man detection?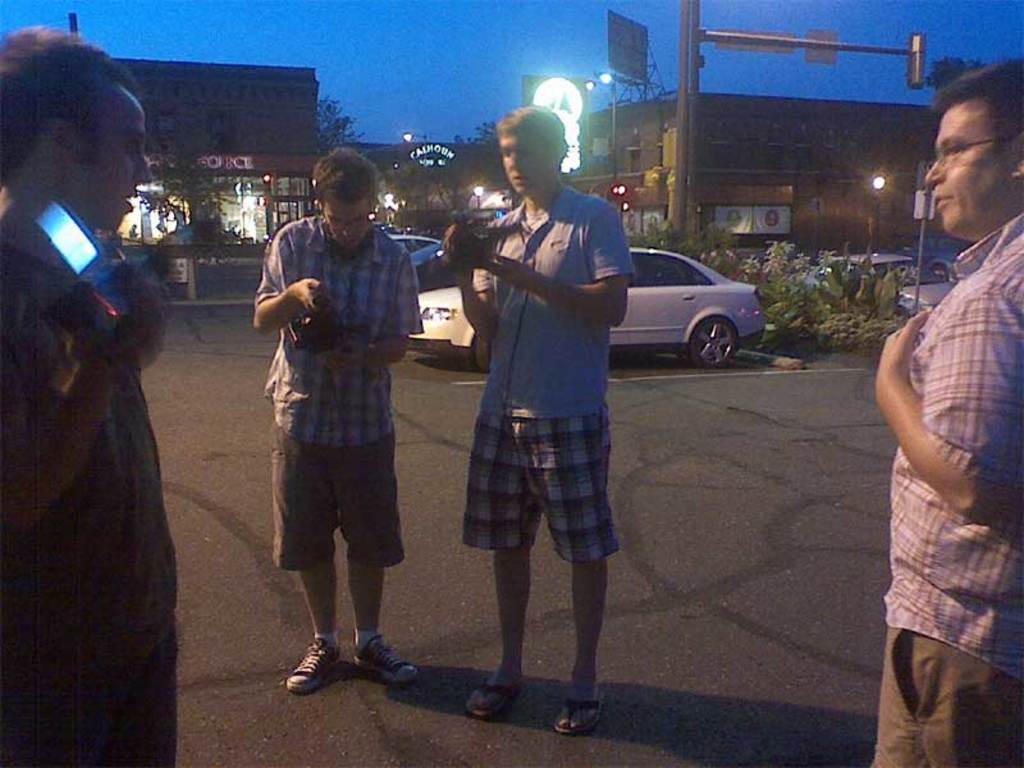
box=[250, 148, 416, 690]
